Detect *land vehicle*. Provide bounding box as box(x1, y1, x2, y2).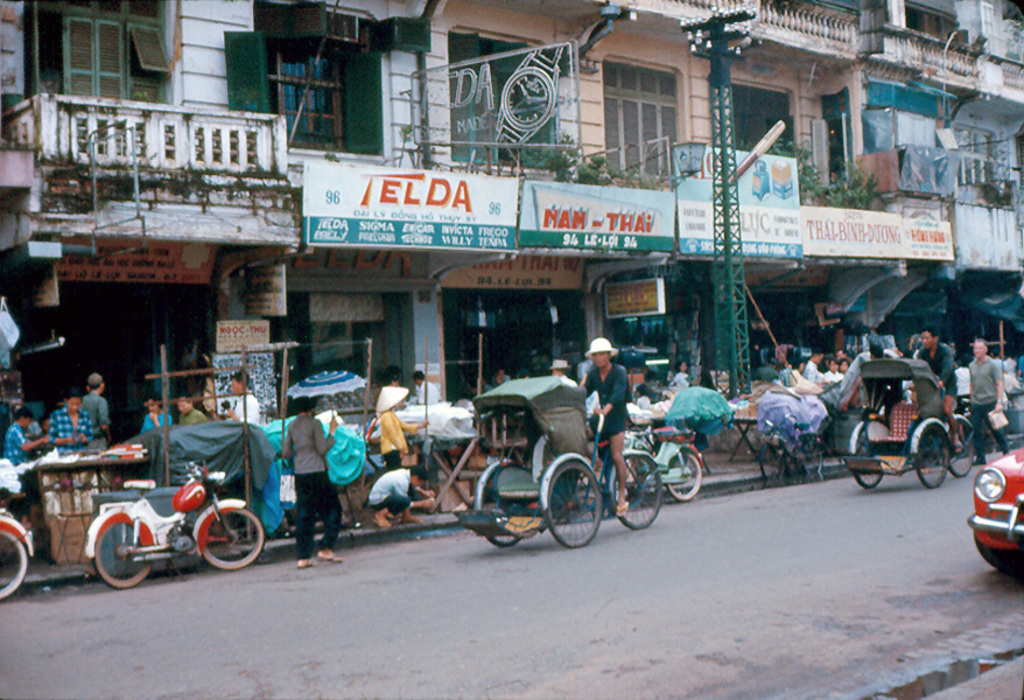
box(464, 371, 662, 547).
